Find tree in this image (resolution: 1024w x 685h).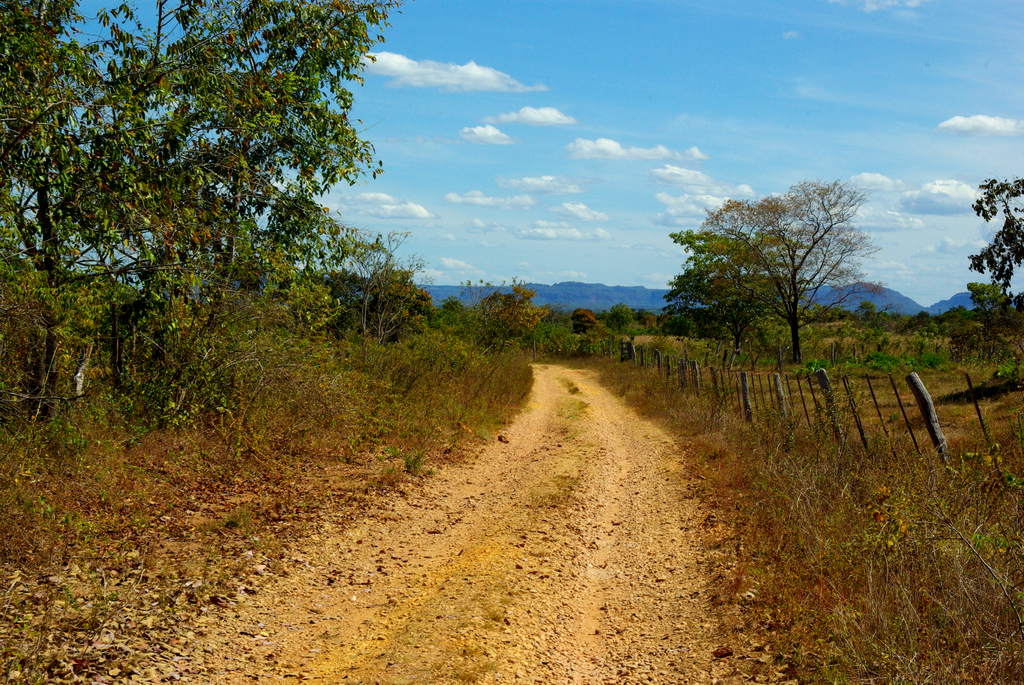
0, 0, 260, 452.
